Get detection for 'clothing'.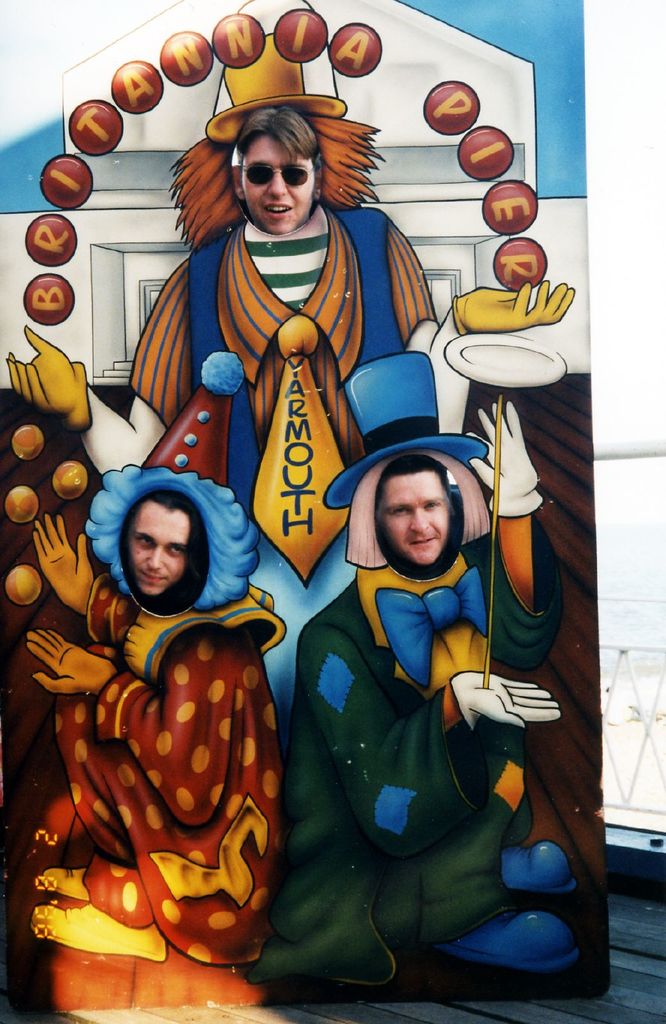
Detection: {"x1": 286, "y1": 535, "x2": 606, "y2": 1007}.
